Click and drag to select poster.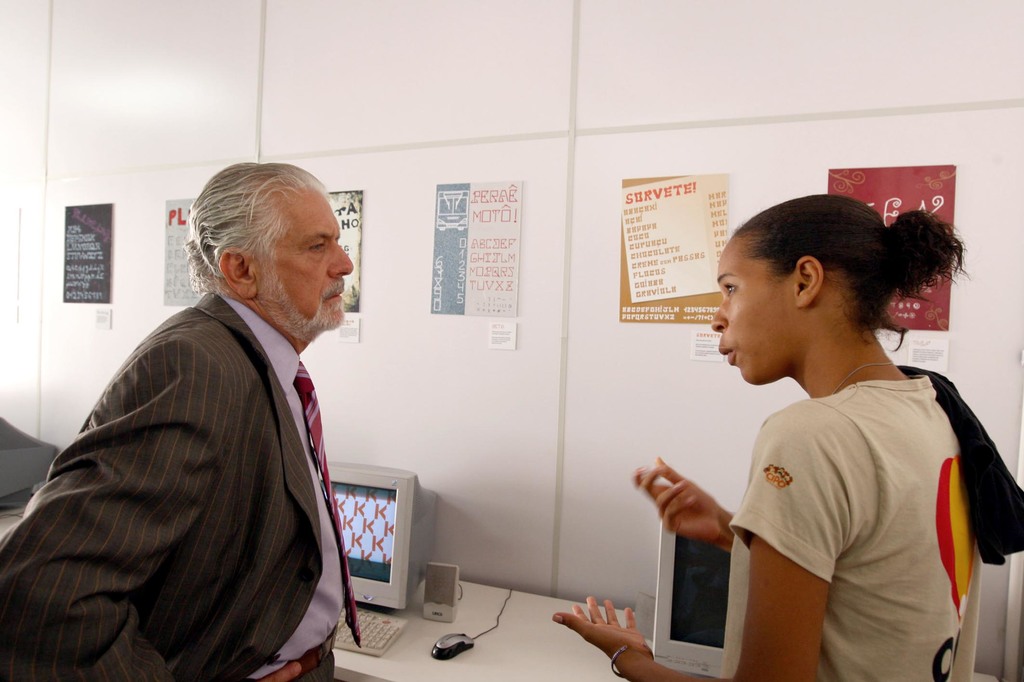
Selection: <box>687,330,724,362</box>.
